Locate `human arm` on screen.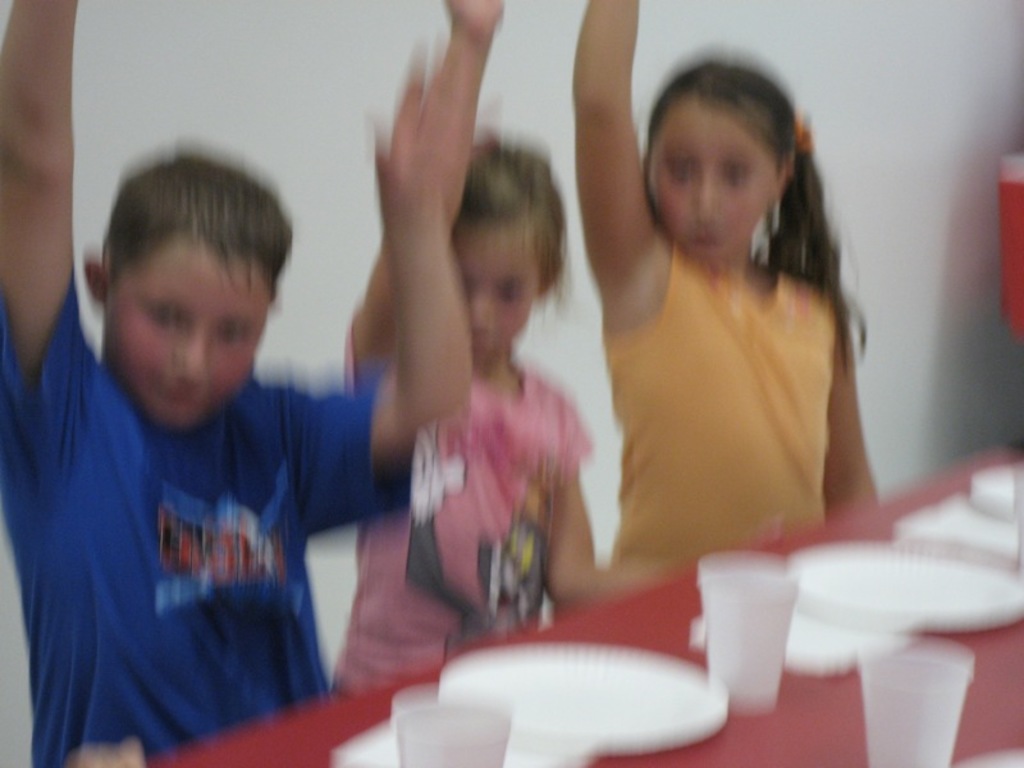
On screen at {"x1": 823, "y1": 316, "x2": 873, "y2": 508}.
